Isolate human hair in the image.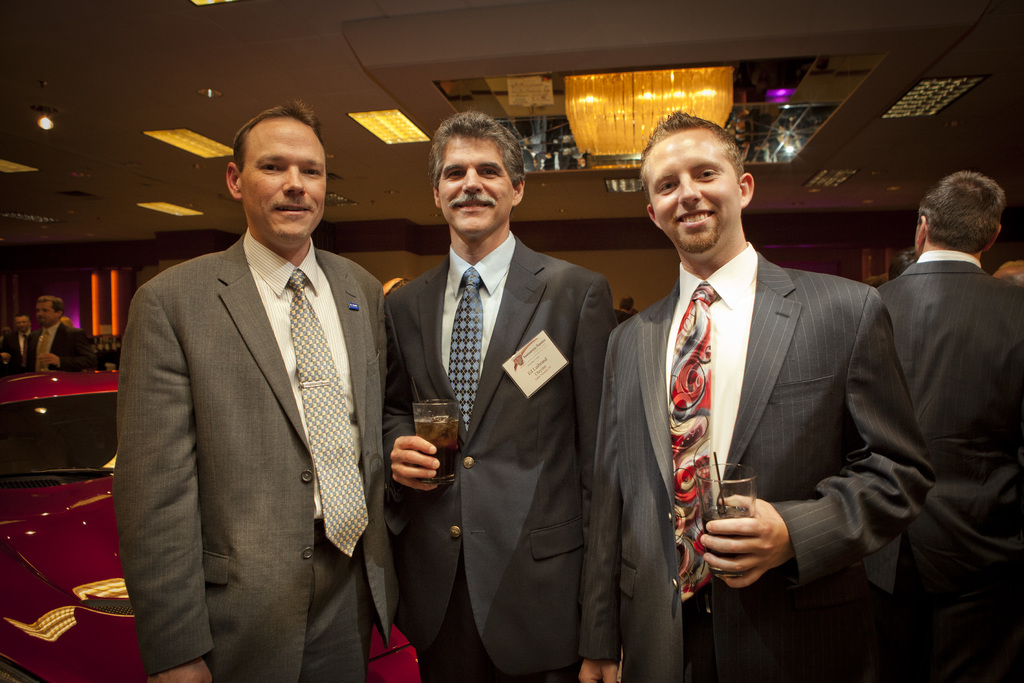
Isolated region: <region>37, 293, 65, 315</region>.
